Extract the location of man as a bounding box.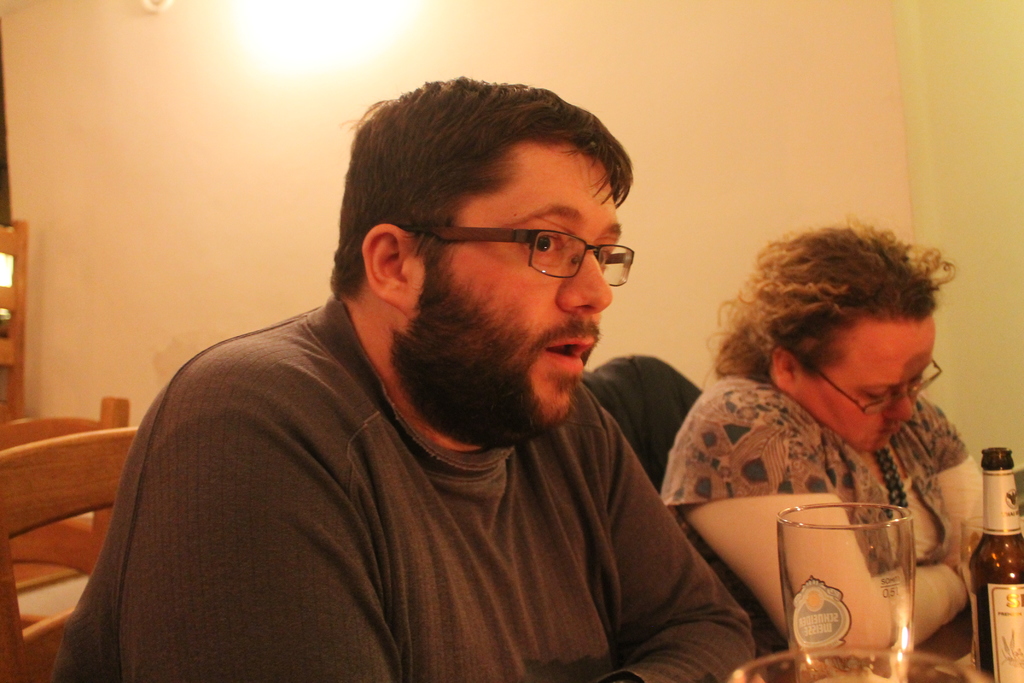
(38,77,810,681).
